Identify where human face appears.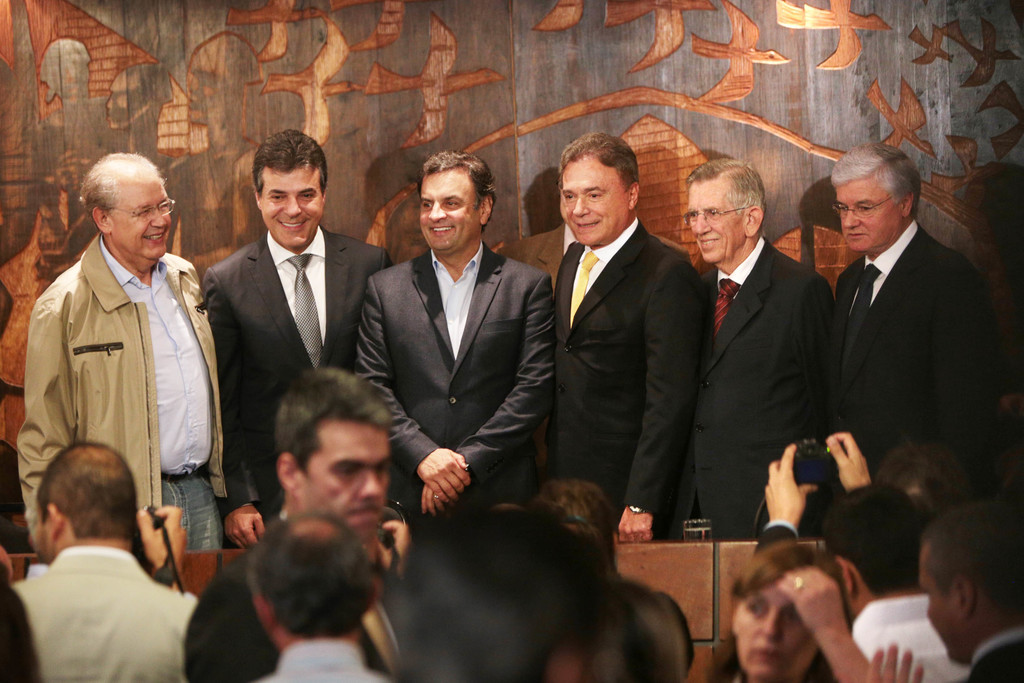
Appears at bbox=[688, 181, 746, 259].
